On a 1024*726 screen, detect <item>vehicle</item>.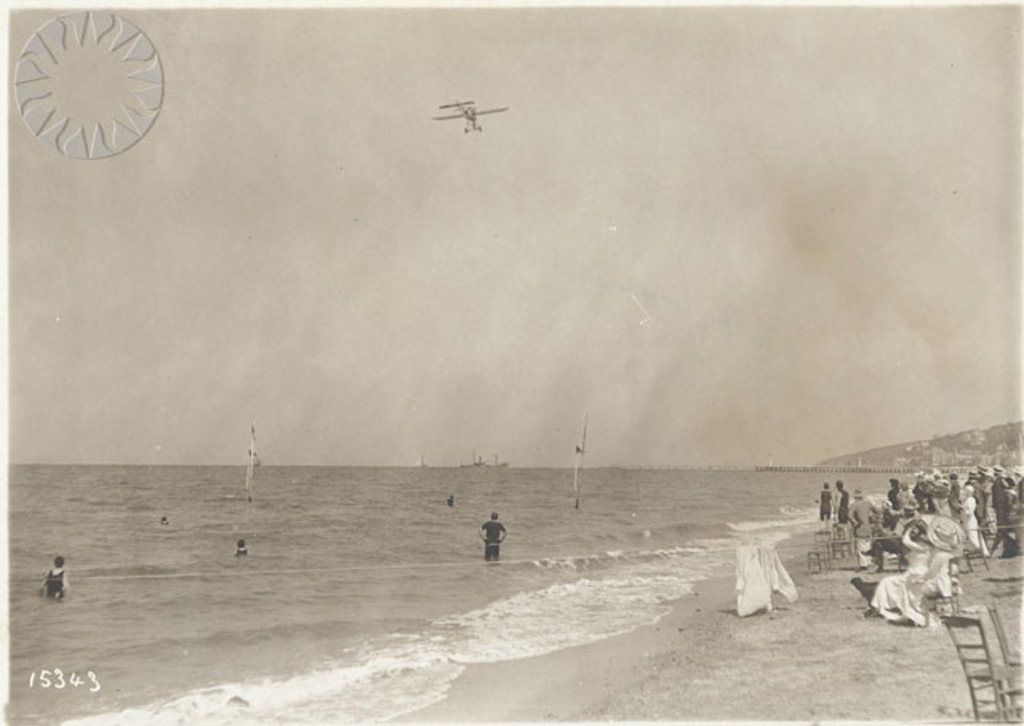
416:77:506:134.
